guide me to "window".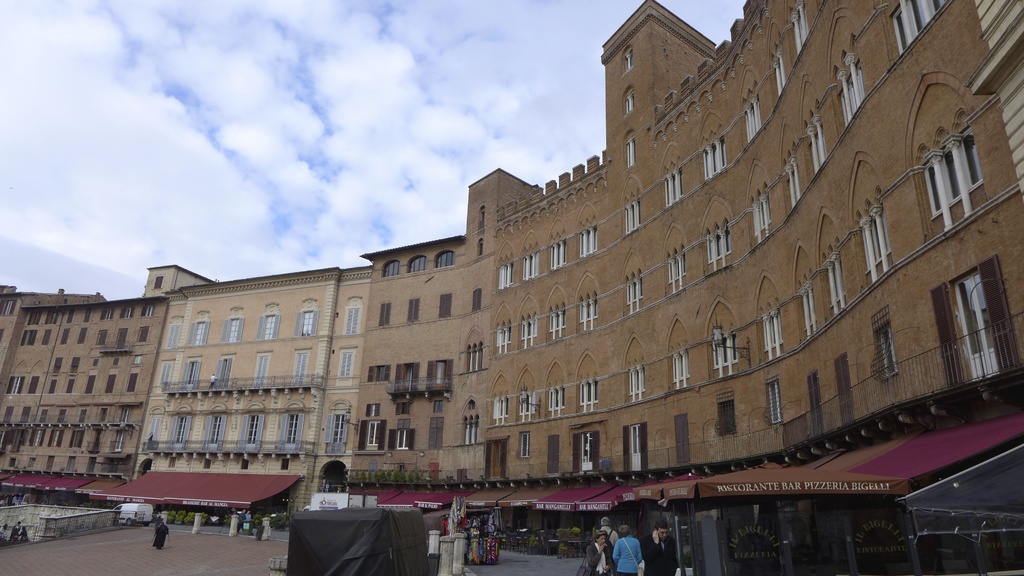
Guidance: <region>107, 373, 114, 397</region>.
